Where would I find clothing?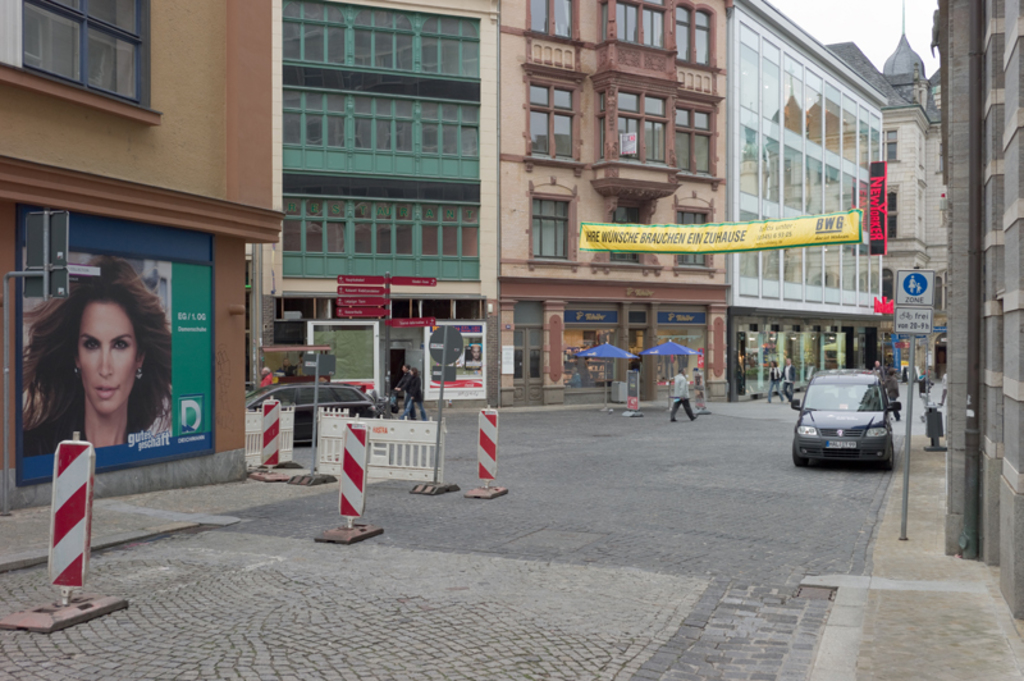
At region(393, 373, 413, 411).
